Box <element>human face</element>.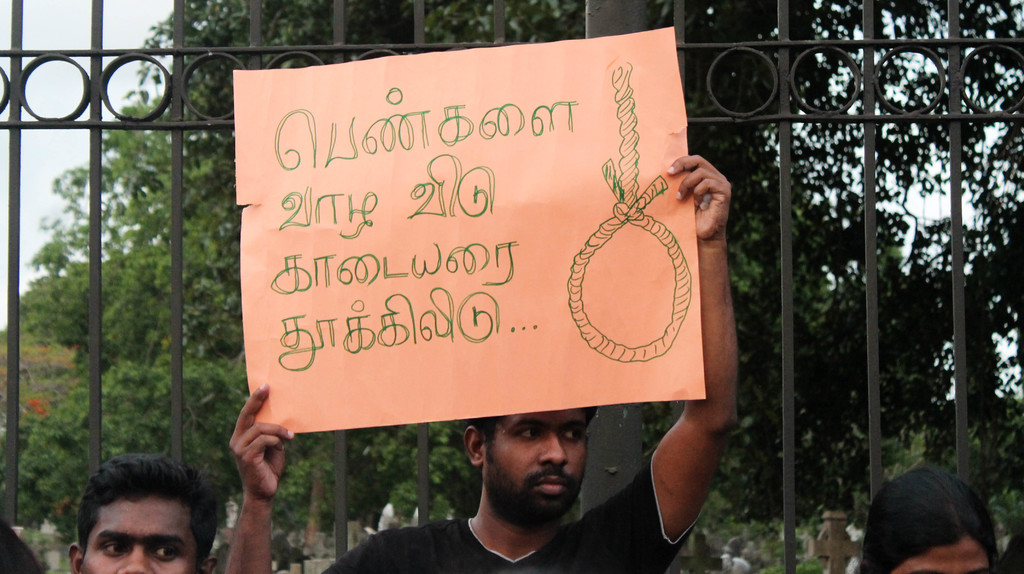
l=86, t=507, r=198, b=573.
